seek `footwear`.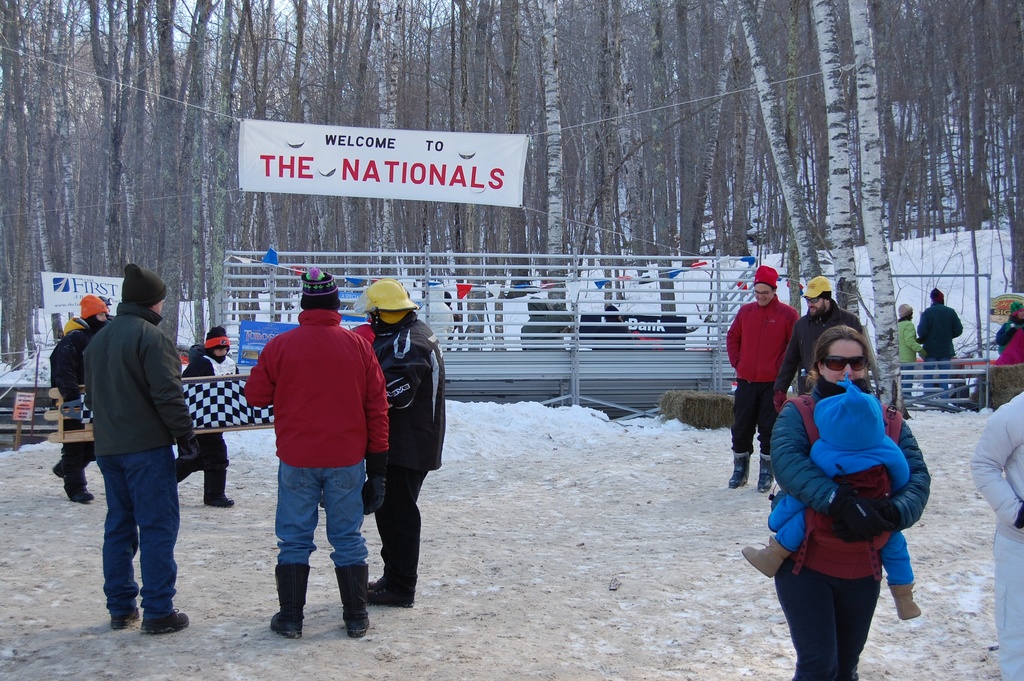
detection(204, 496, 235, 507).
